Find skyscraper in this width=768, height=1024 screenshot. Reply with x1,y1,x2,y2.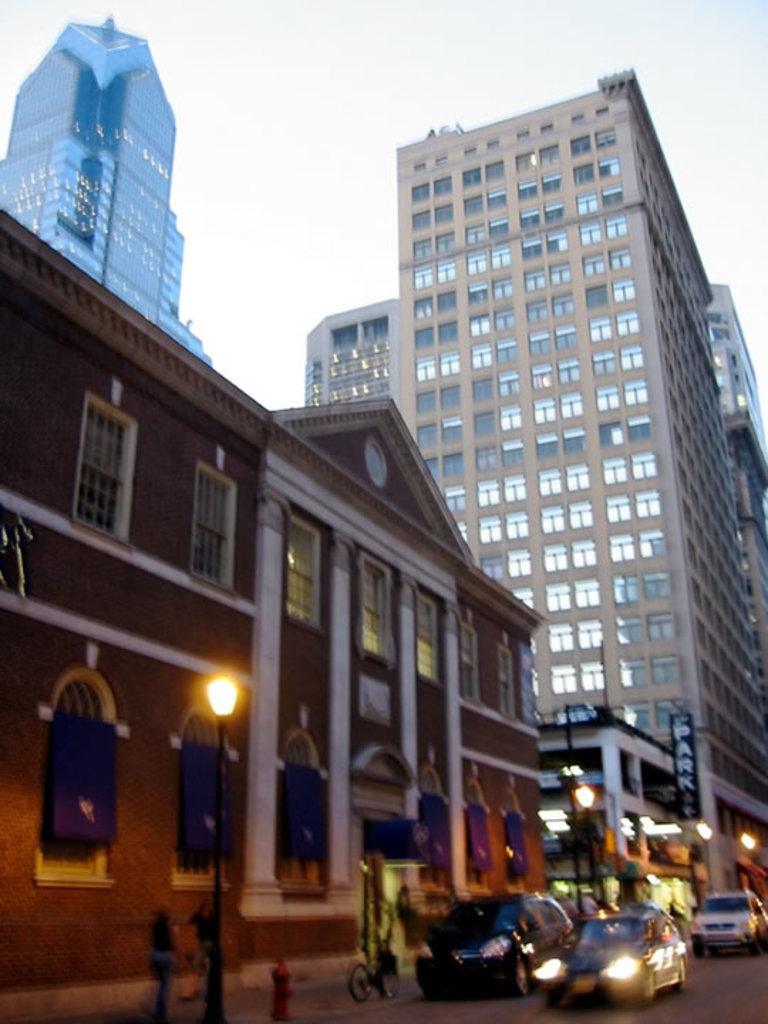
0,17,218,374.
